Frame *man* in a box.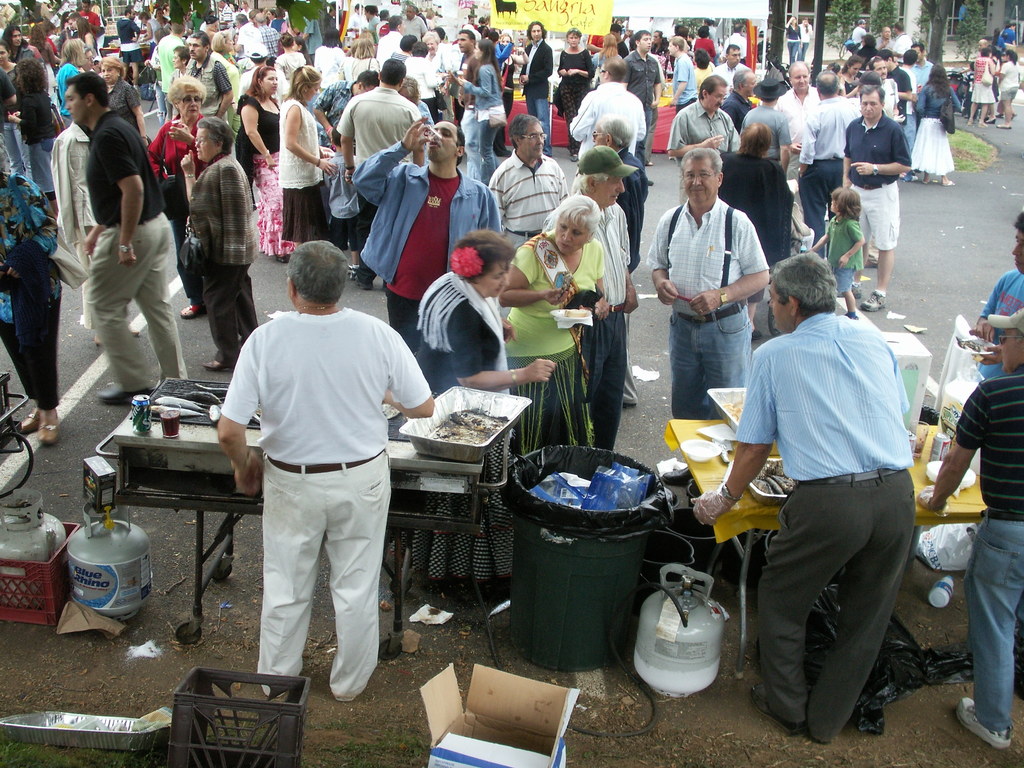
select_region(351, 114, 502, 361).
